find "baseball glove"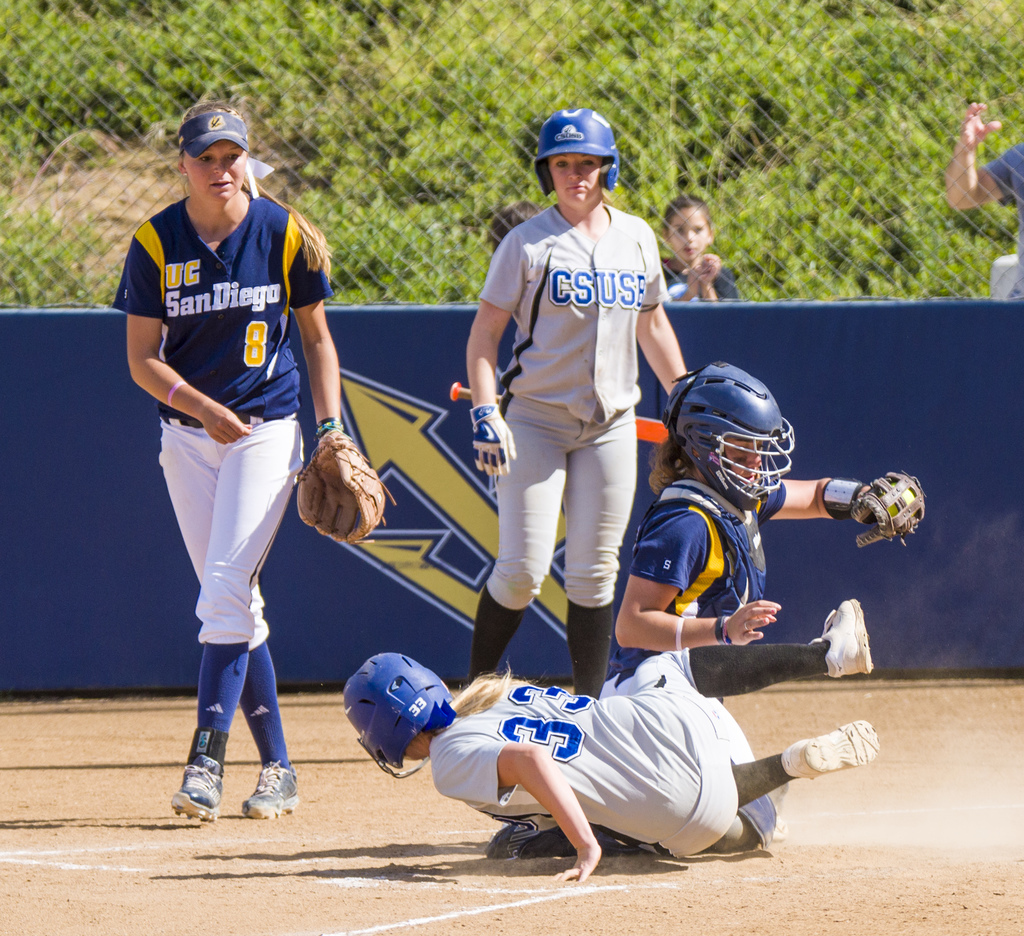
bbox=[823, 468, 925, 551]
